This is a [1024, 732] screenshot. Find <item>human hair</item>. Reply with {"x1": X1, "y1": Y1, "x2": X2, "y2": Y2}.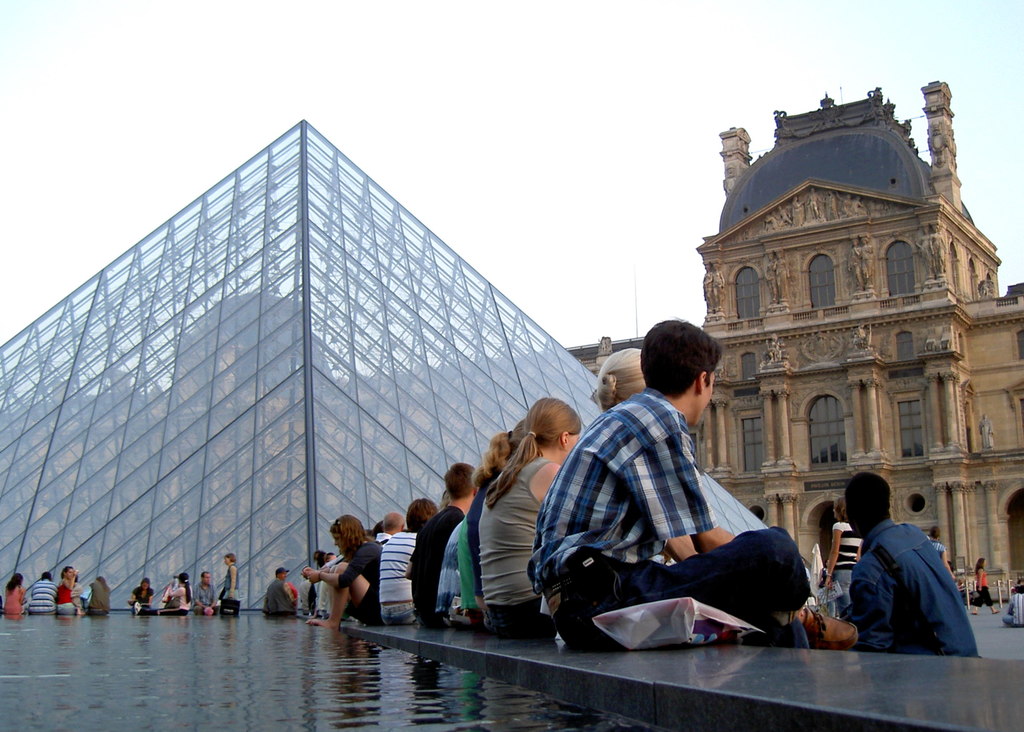
{"x1": 442, "y1": 463, "x2": 477, "y2": 499}.
